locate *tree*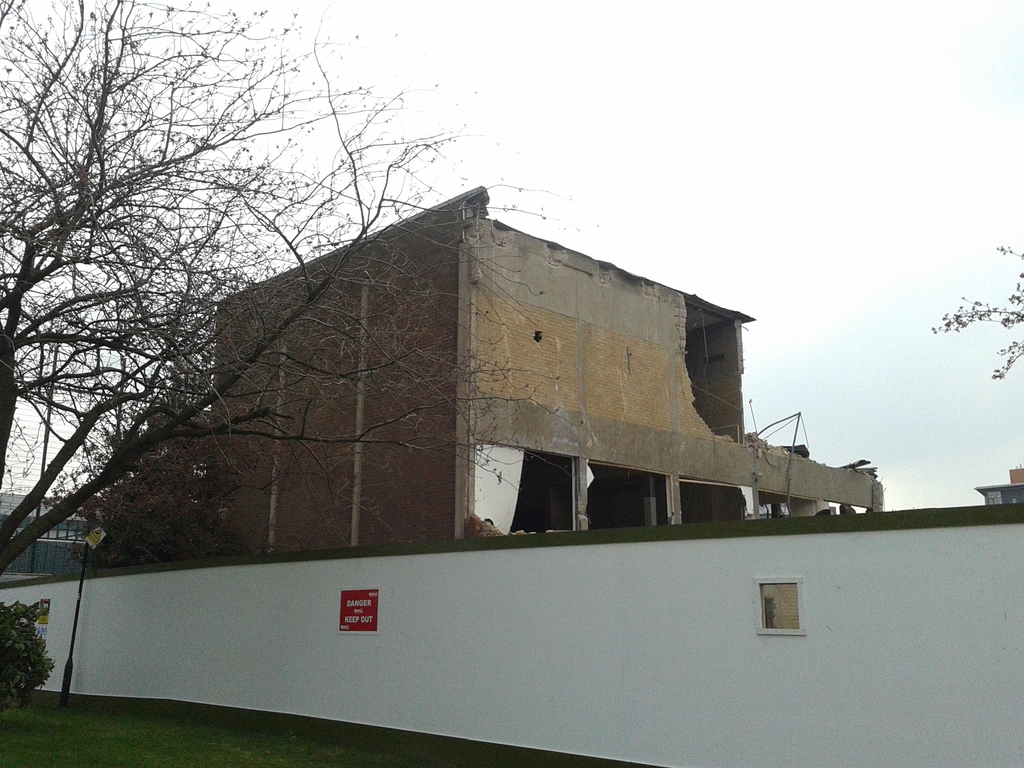
(0,0,575,593)
